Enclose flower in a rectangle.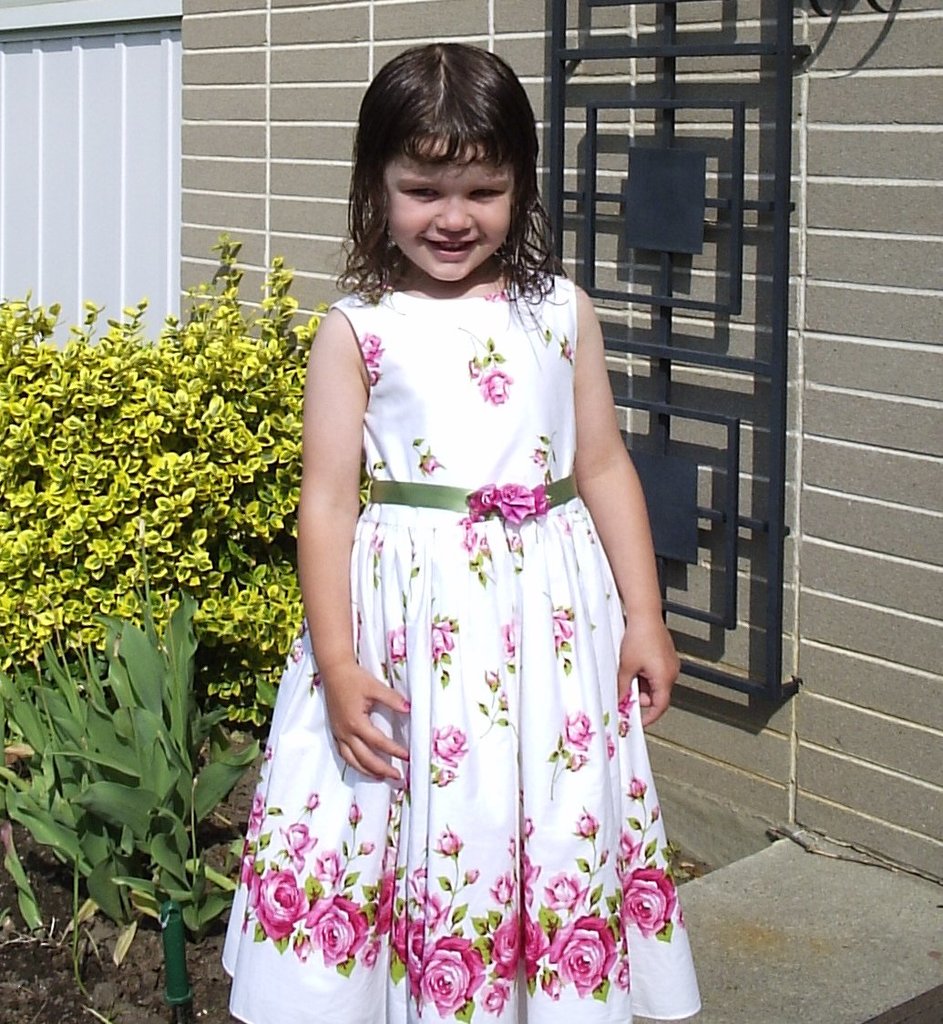
372:527:384:552.
